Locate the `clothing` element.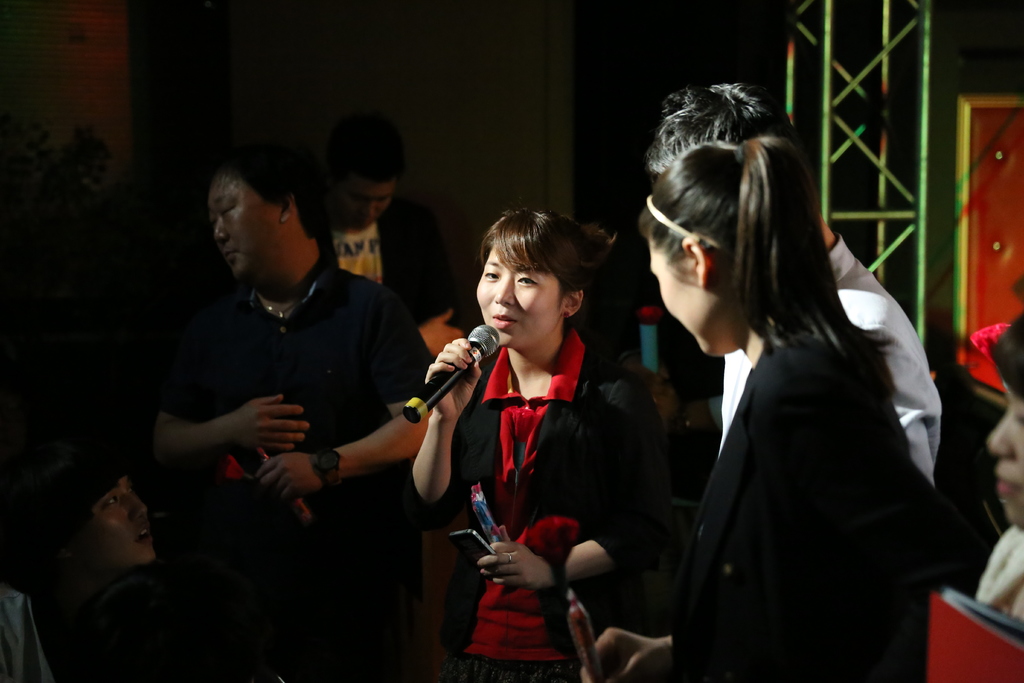
Element bbox: rect(165, 267, 413, 682).
